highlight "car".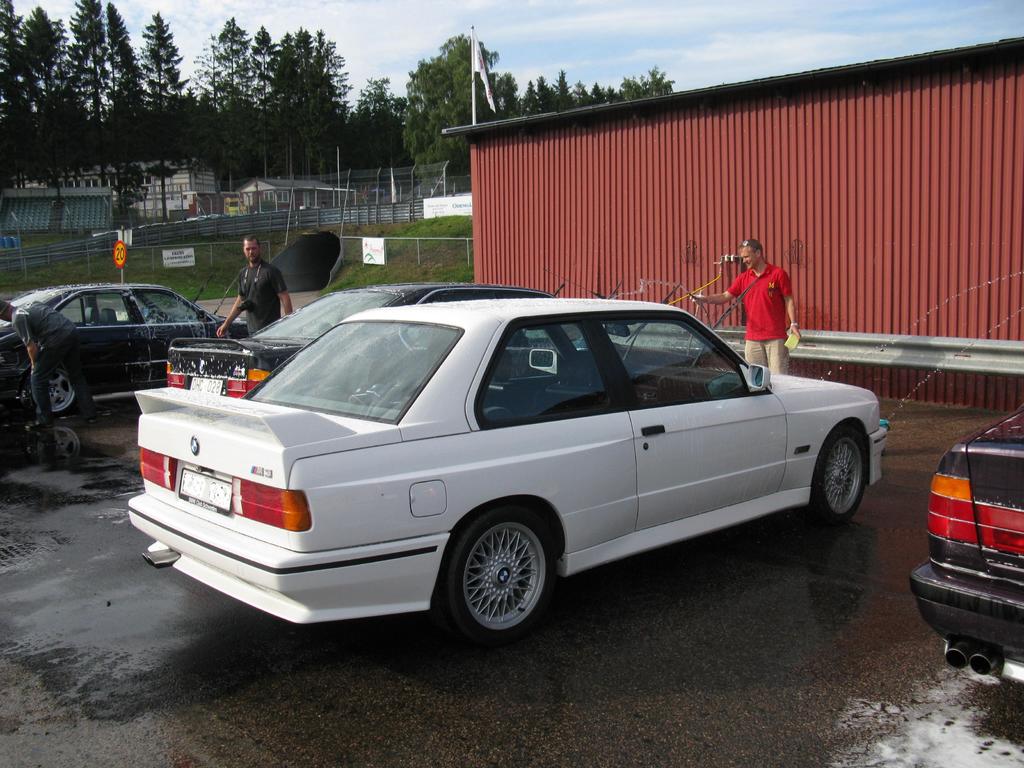
Highlighted region: bbox(0, 286, 250, 421).
